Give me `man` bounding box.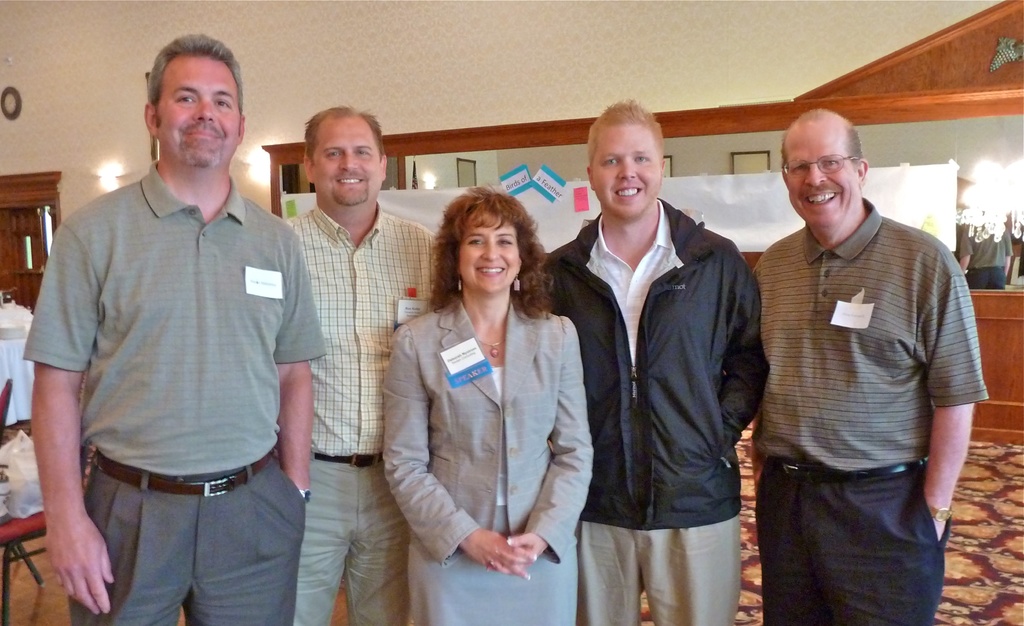
BBox(754, 109, 989, 625).
